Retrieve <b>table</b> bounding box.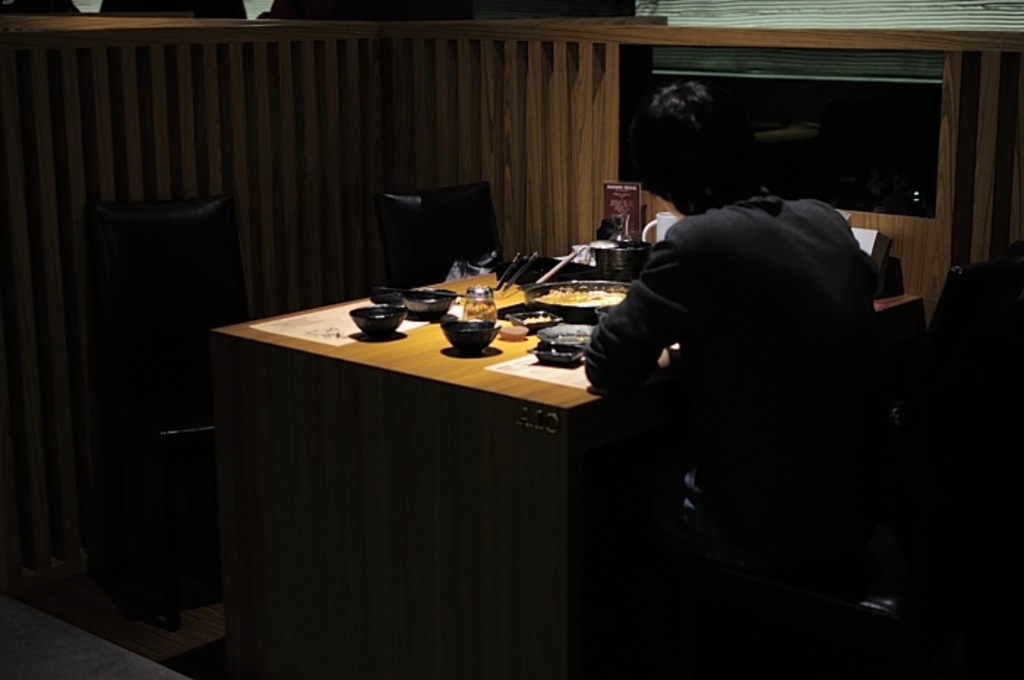
Bounding box: x1=208 y1=250 x2=663 y2=674.
